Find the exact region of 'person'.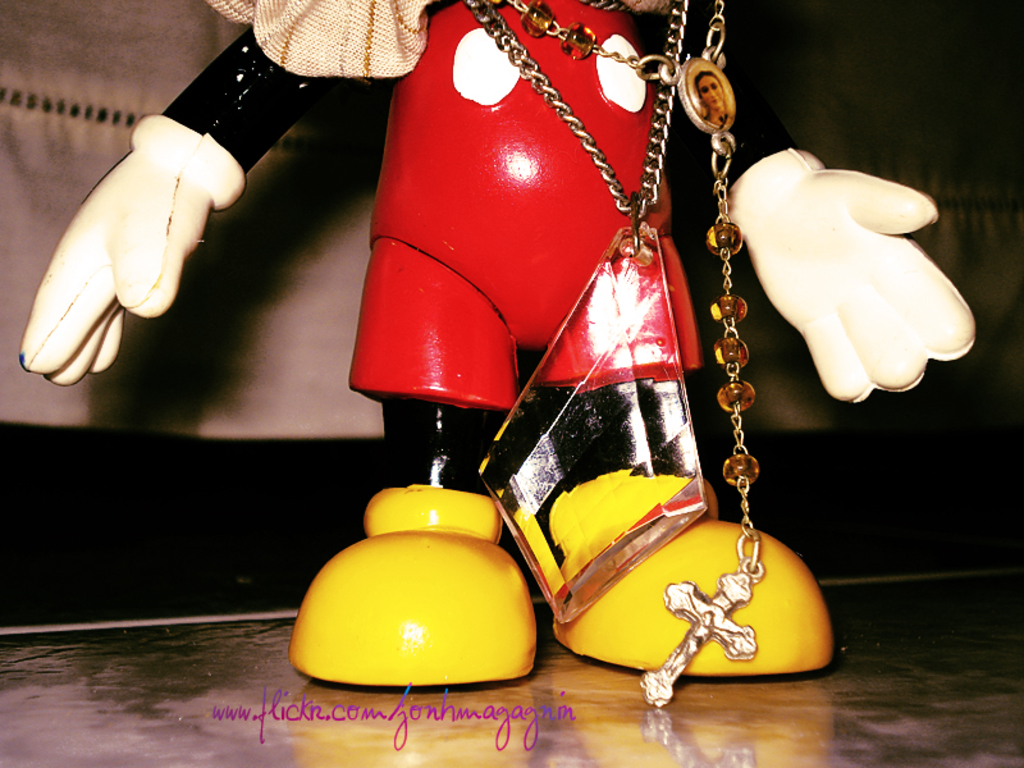
Exact region: pyautogui.locateOnScreen(13, 0, 983, 700).
